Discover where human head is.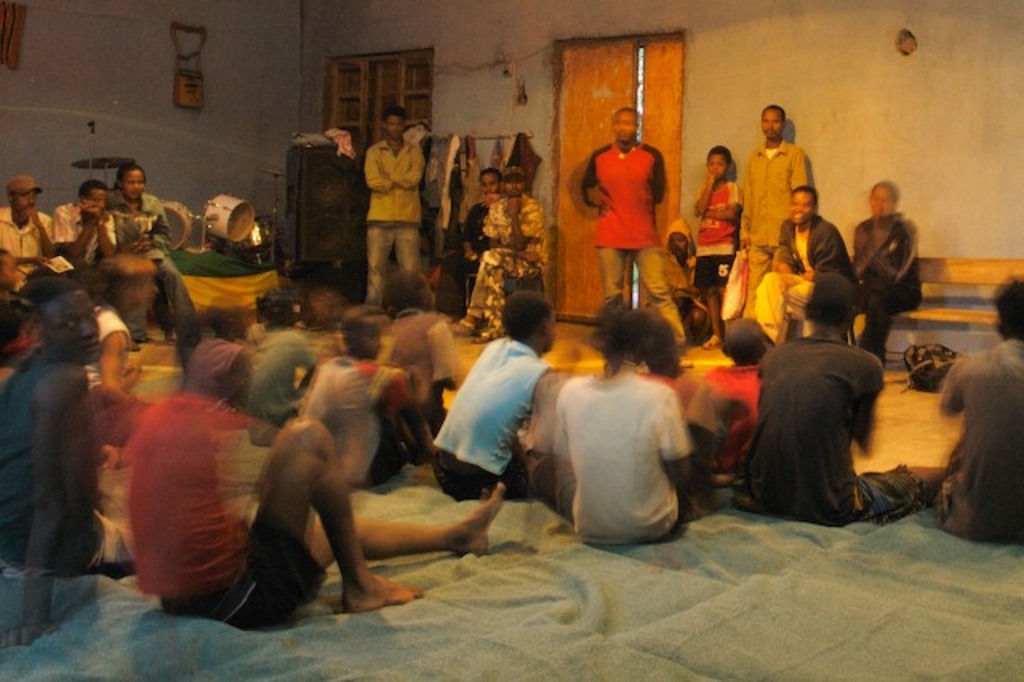
Discovered at {"x1": 378, "y1": 106, "x2": 408, "y2": 142}.
